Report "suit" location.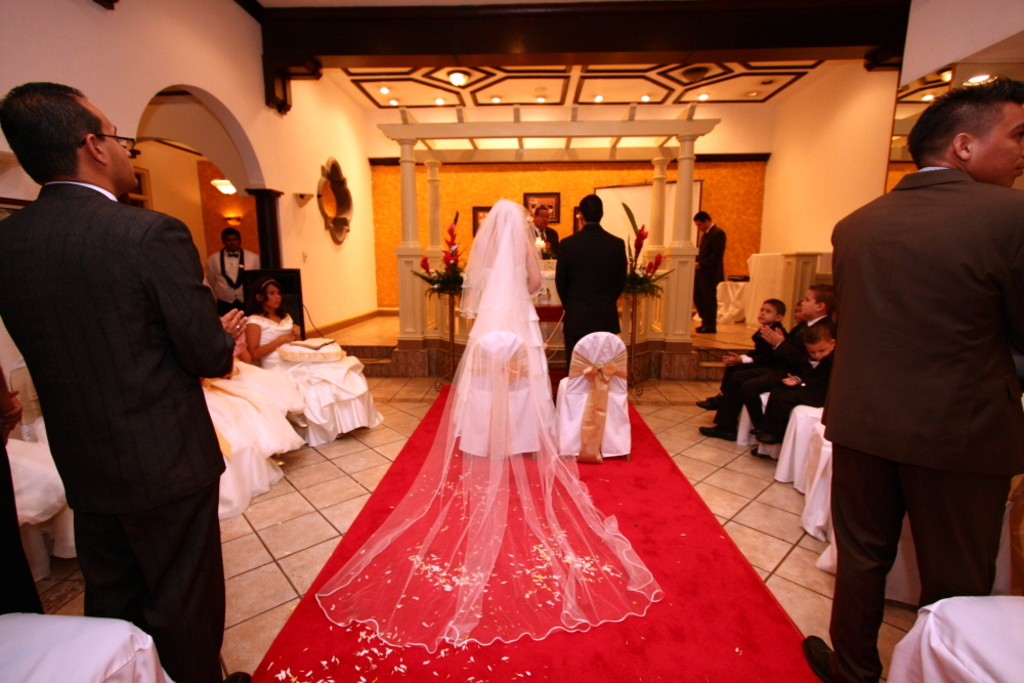
Report: box(737, 326, 787, 366).
